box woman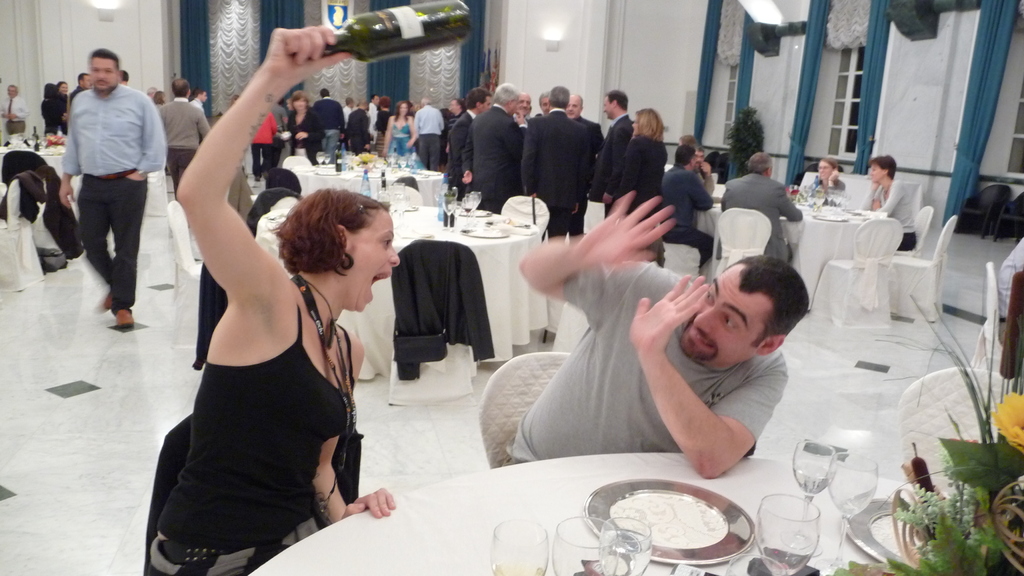
280:93:323:168
